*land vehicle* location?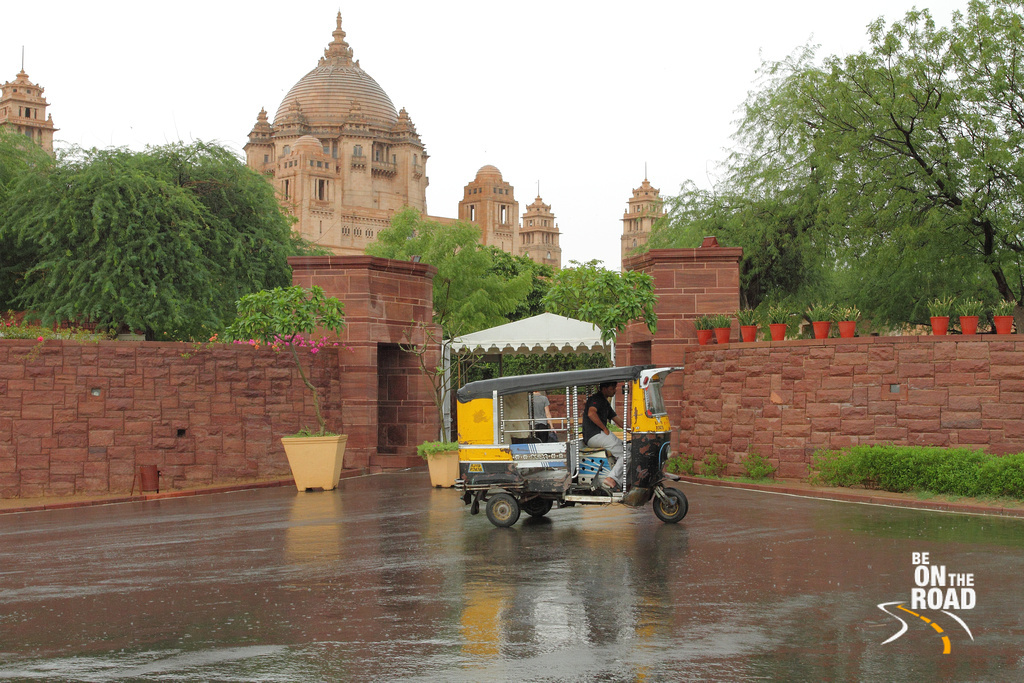
x1=435 y1=365 x2=694 y2=537
